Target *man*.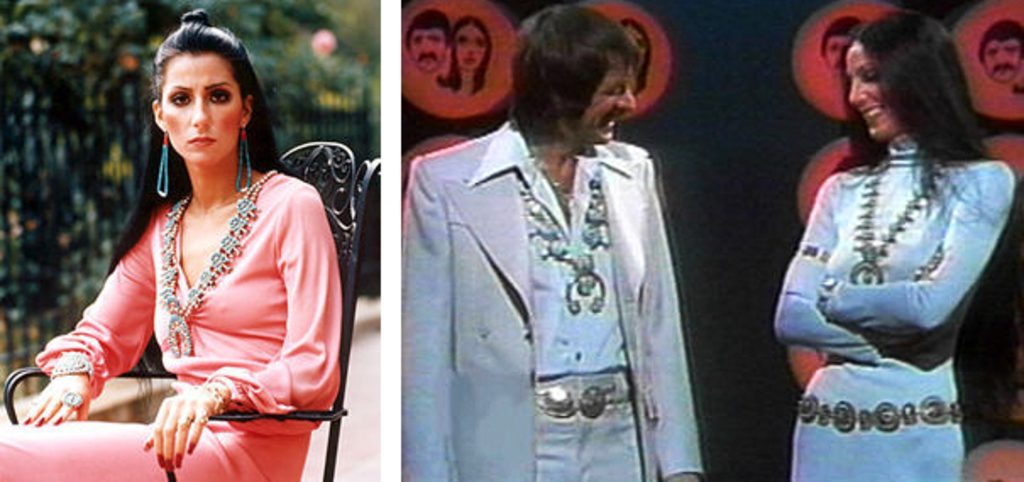
Target region: bbox(816, 17, 865, 78).
